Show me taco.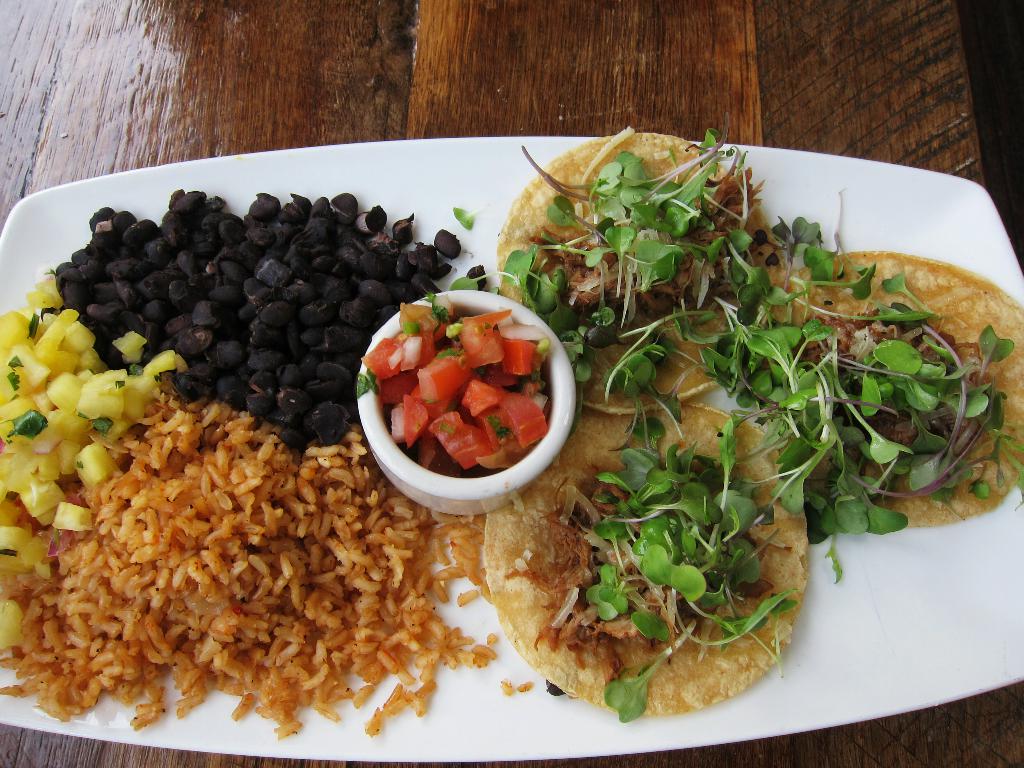
taco is here: {"x1": 480, "y1": 399, "x2": 809, "y2": 720}.
